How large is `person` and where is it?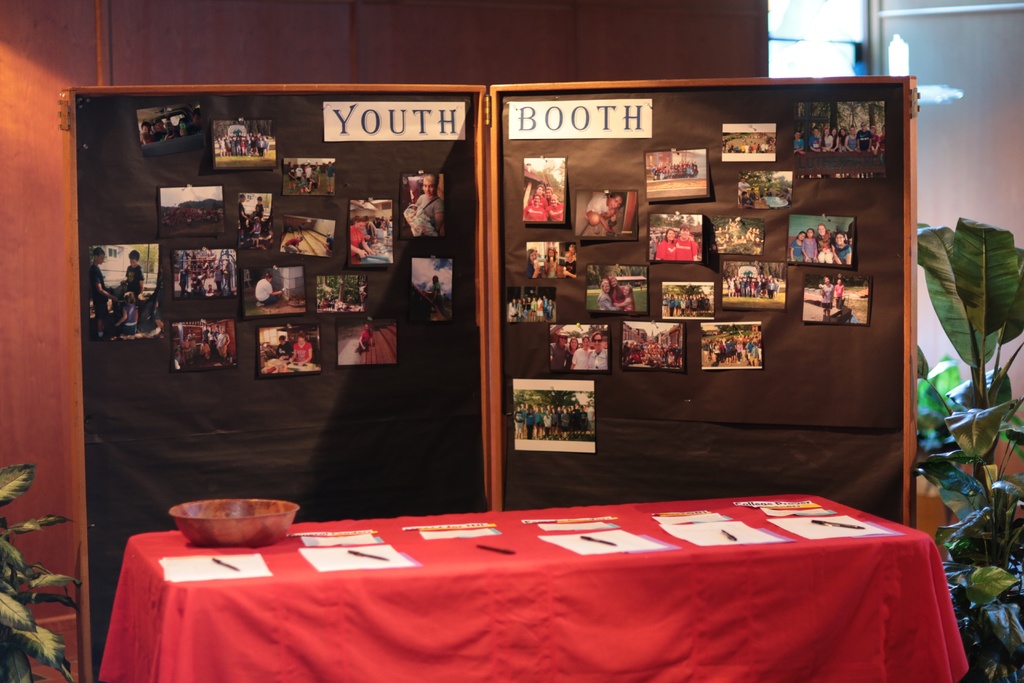
Bounding box: (252,192,267,250).
